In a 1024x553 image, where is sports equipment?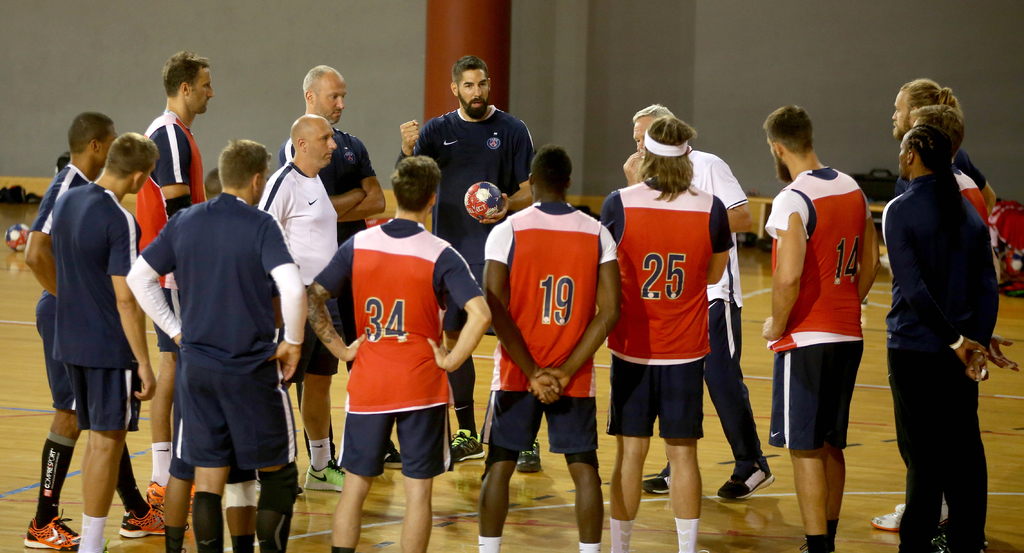
(left=4, top=223, right=29, bottom=252).
